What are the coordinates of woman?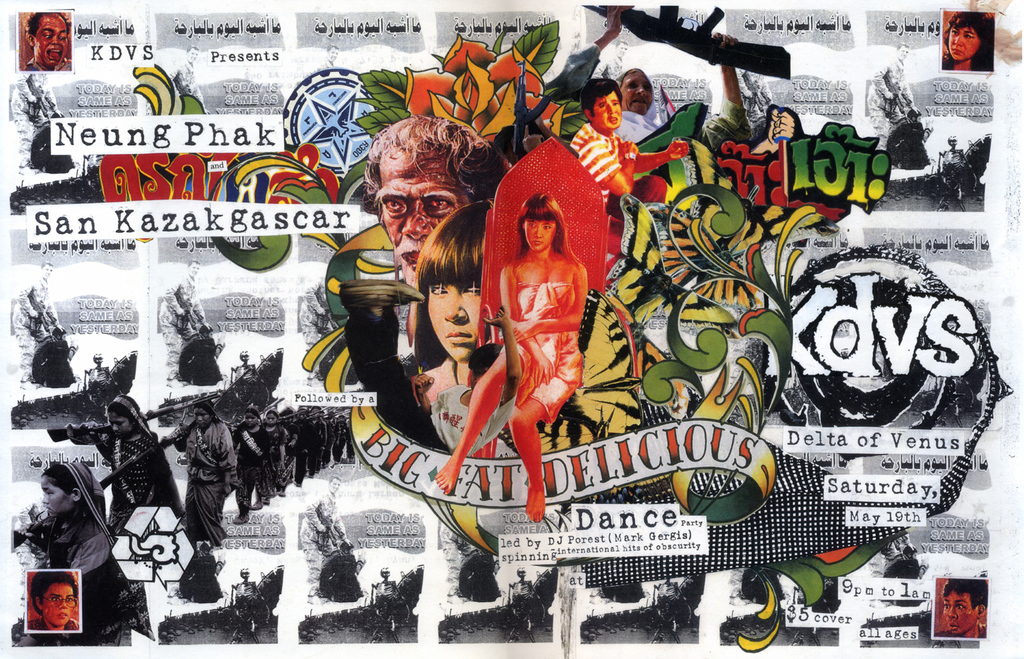
[x1=407, y1=196, x2=495, y2=417].
